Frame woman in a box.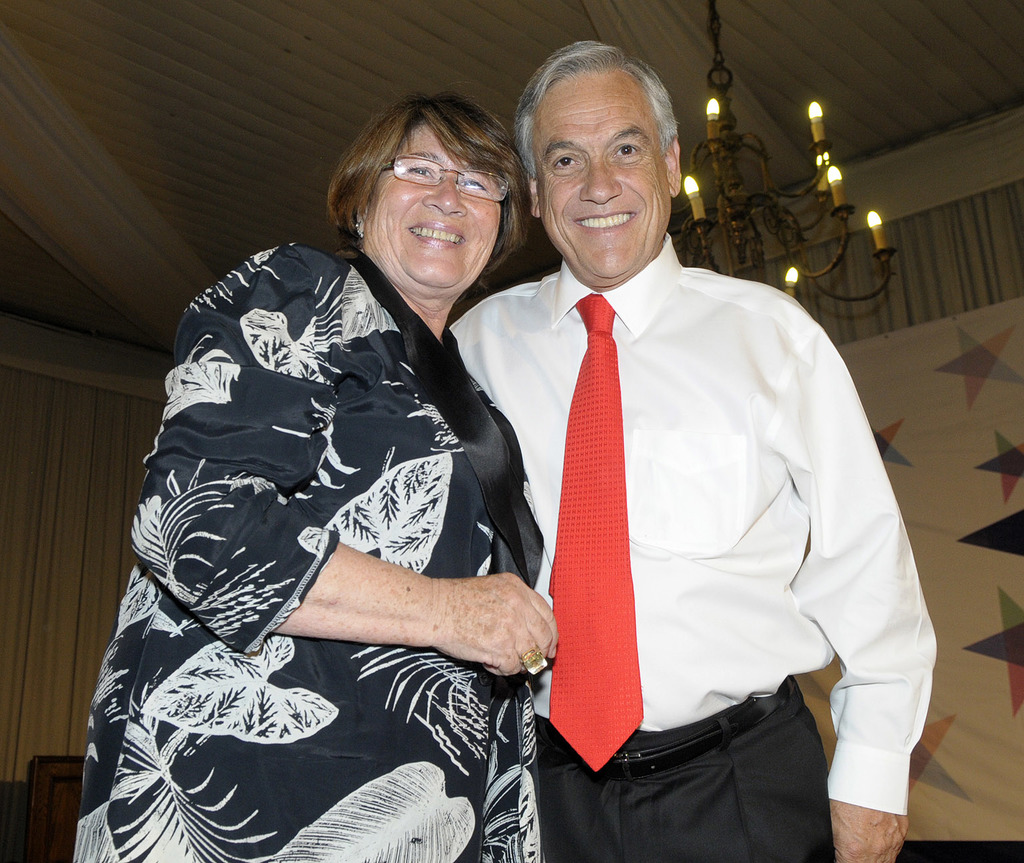
<region>200, 99, 642, 858</region>.
